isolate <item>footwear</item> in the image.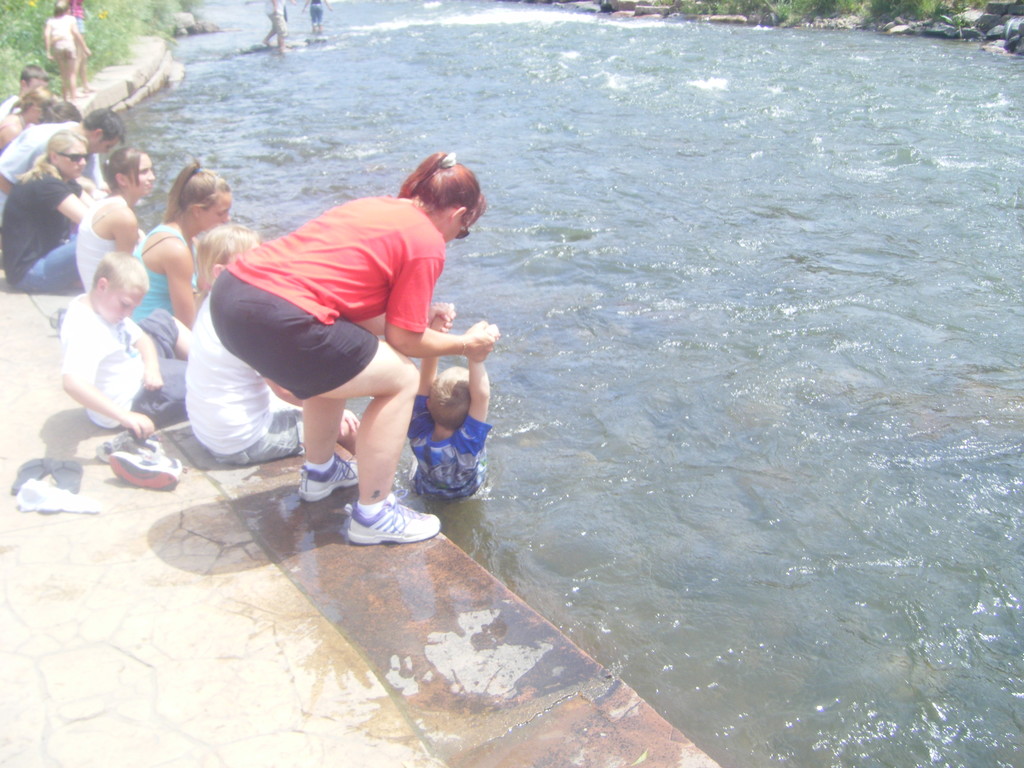
Isolated region: l=106, t=447, r=197, b=488.
